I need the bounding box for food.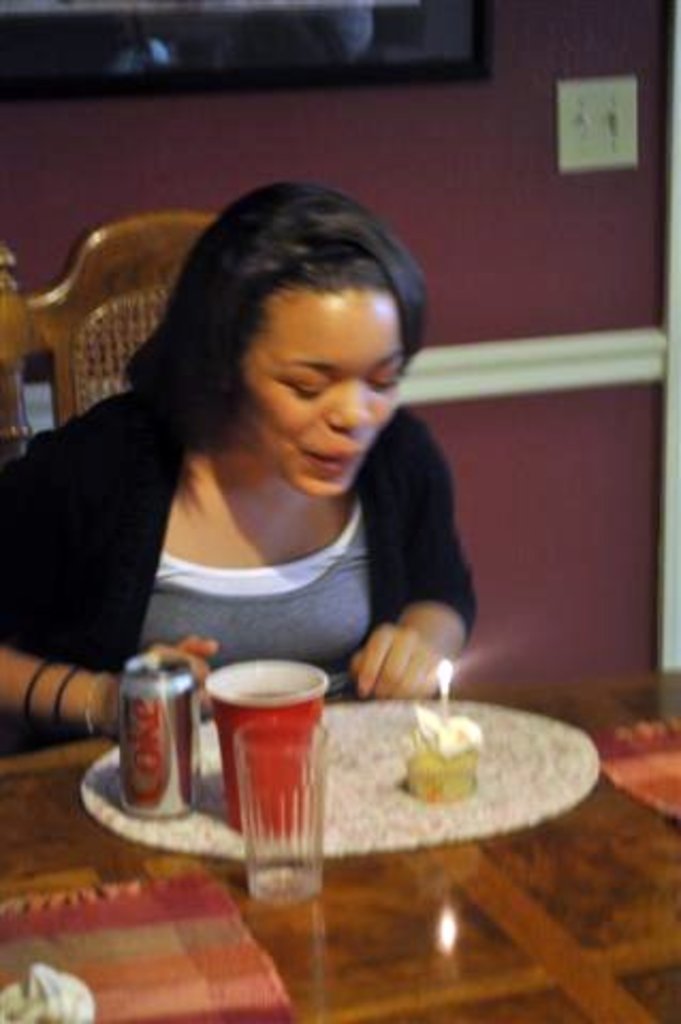
Here it is: [x1=403, y1=702, x2=485, y2=806].
